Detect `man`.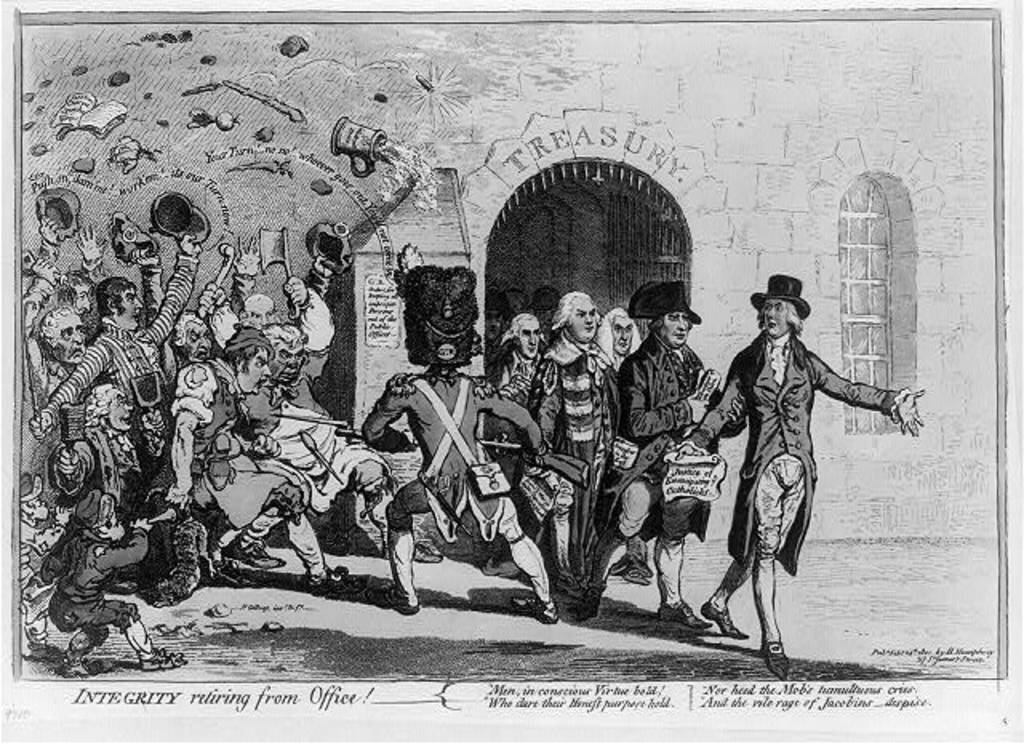
Detected at (565, 282, 752, 626).
